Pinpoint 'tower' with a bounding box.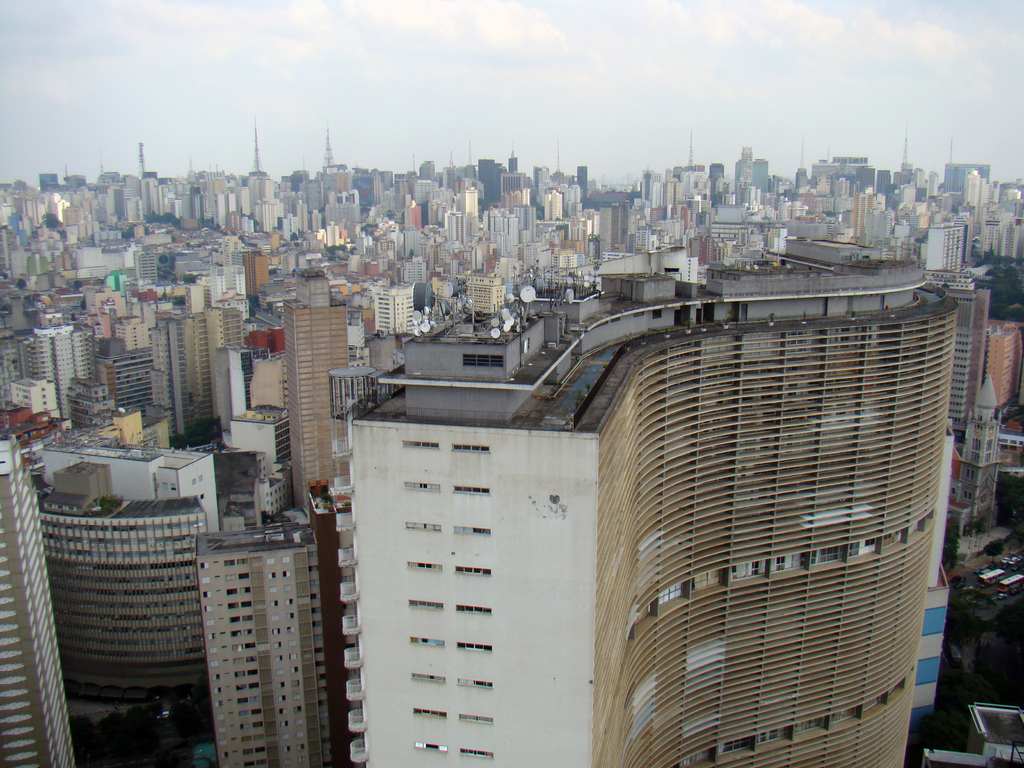
BBox(333, 244, 959, 767).
